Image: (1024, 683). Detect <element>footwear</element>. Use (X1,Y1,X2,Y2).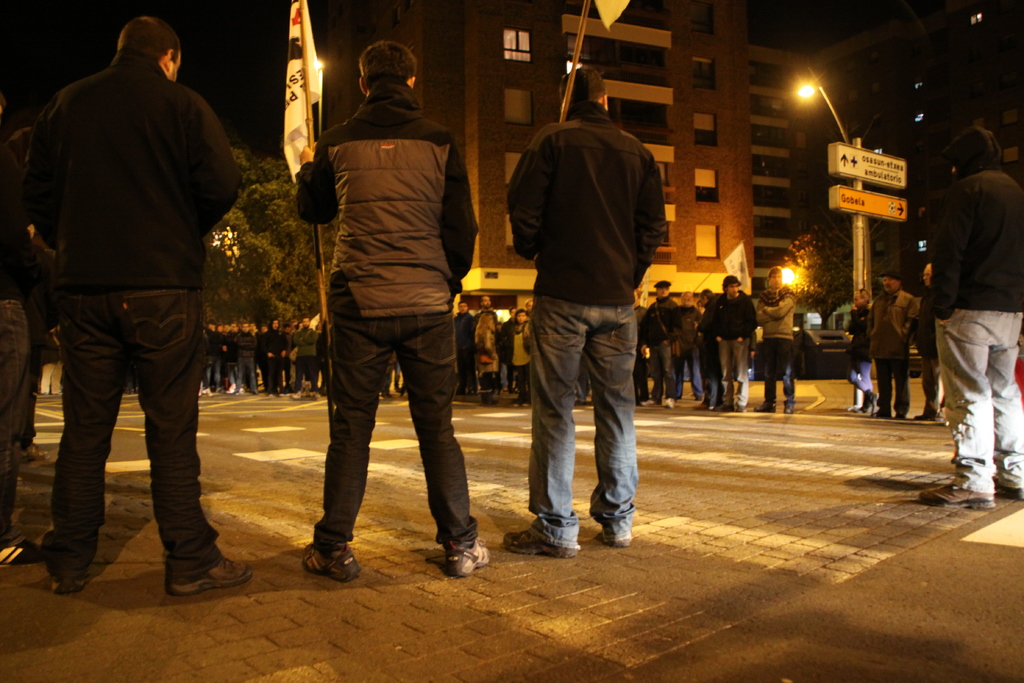
(664,399,678,409).
